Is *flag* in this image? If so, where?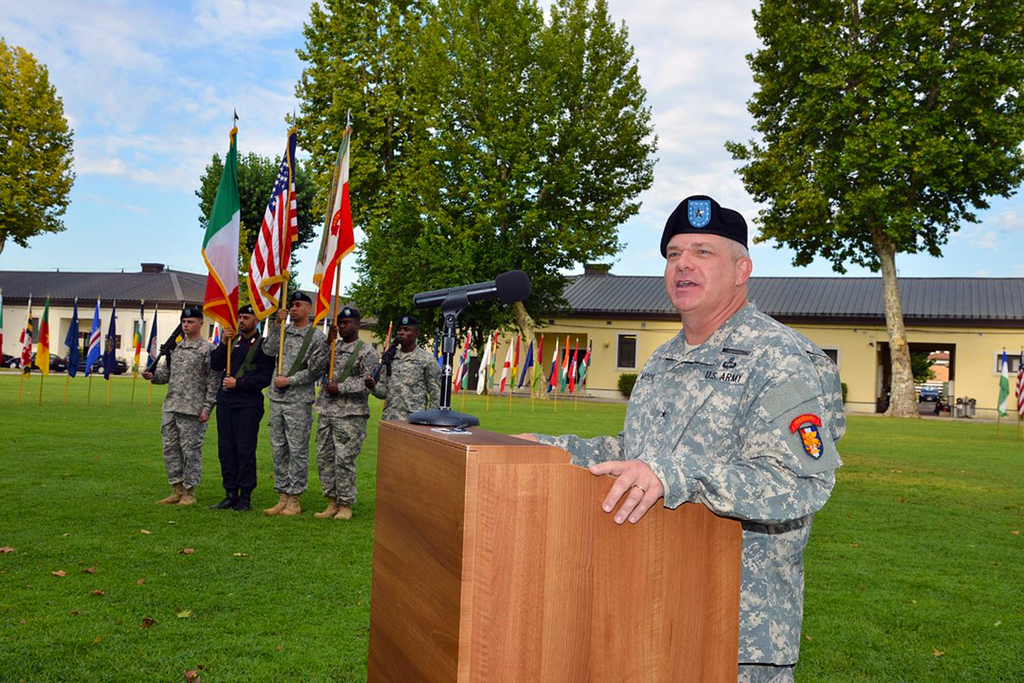
Yes, at rect(565, 342, 578, 392).
